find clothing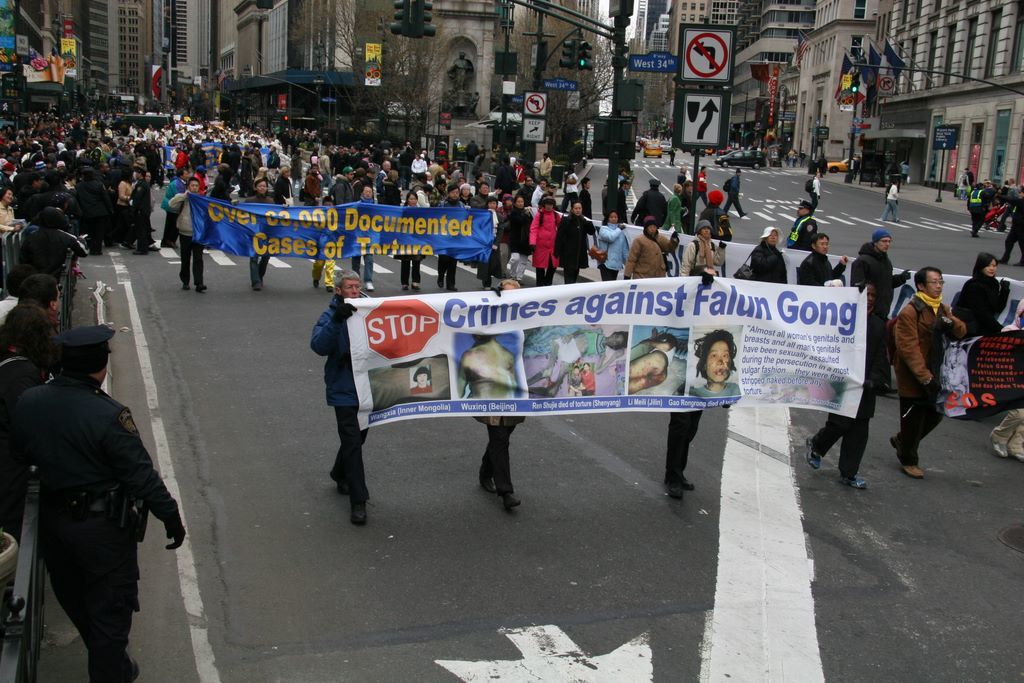
left=166, top=189, right=217, bottom=290
